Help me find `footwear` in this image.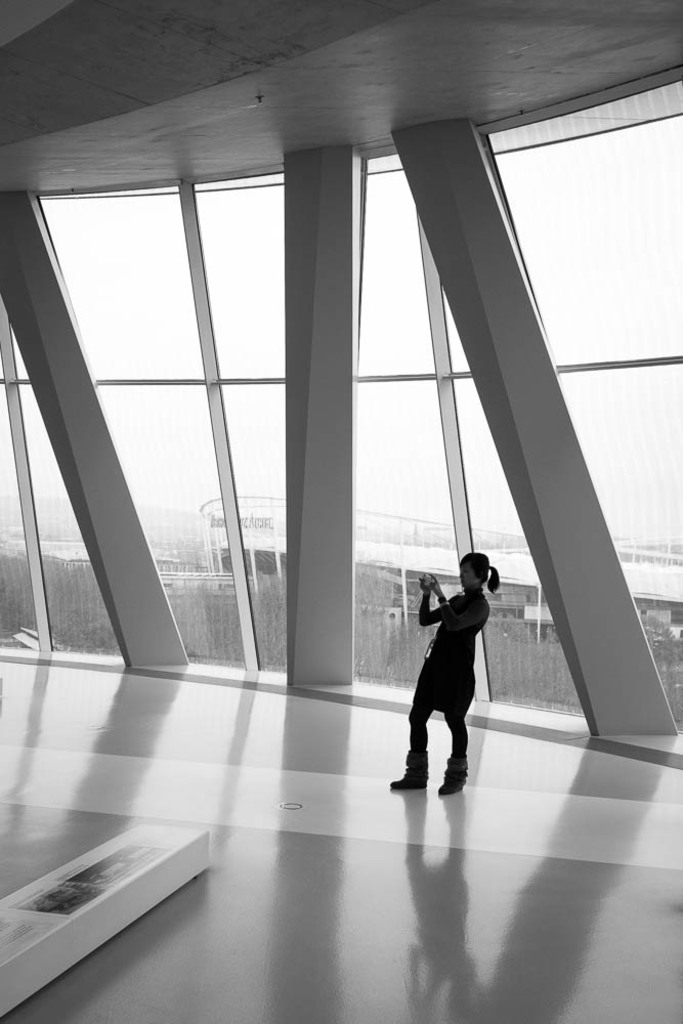
Found it: 389, 745, 433, 788.
